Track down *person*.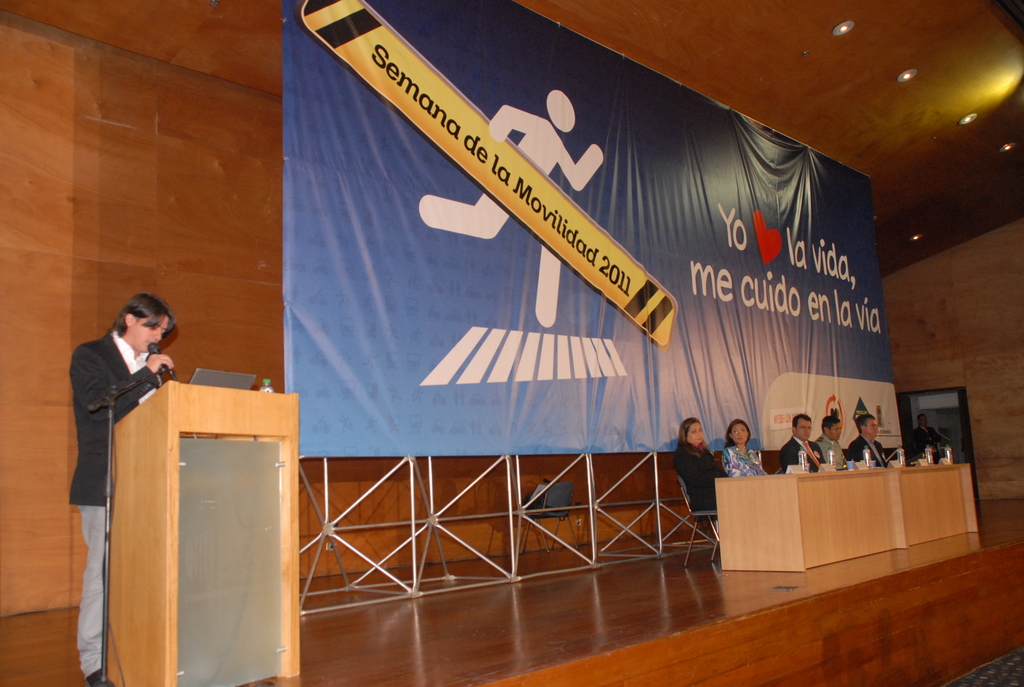
Tracked to [721,418,769,477].
